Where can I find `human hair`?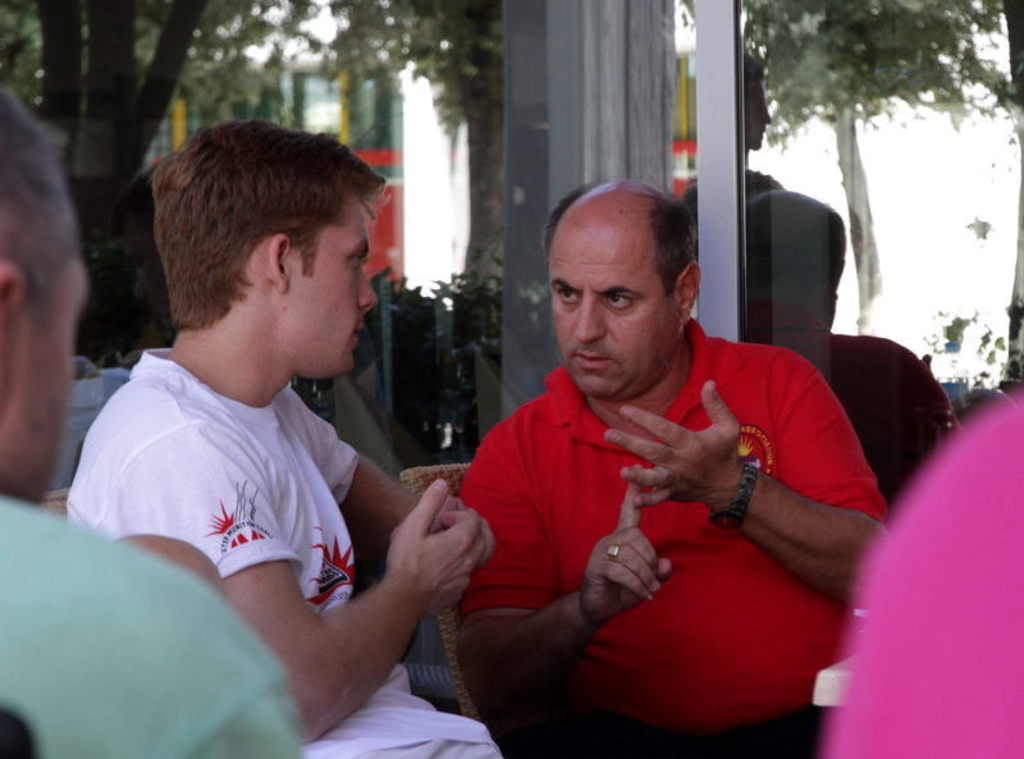
You can find it at (left=138, top=125, right=379, bottom=376).
